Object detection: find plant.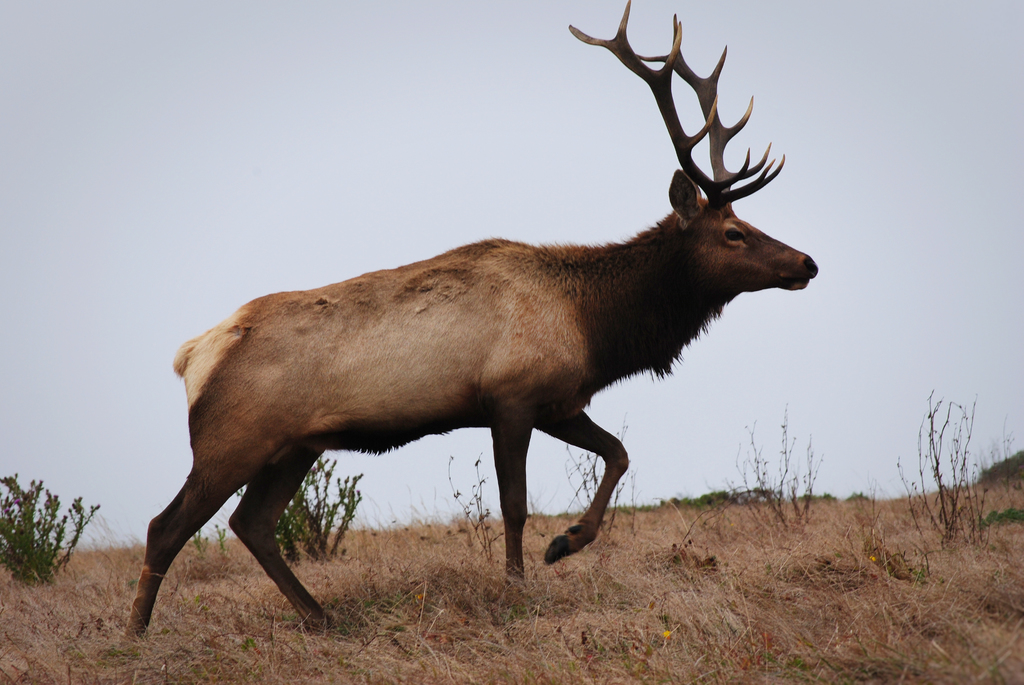
Rect(210, 524, 227, 557).
